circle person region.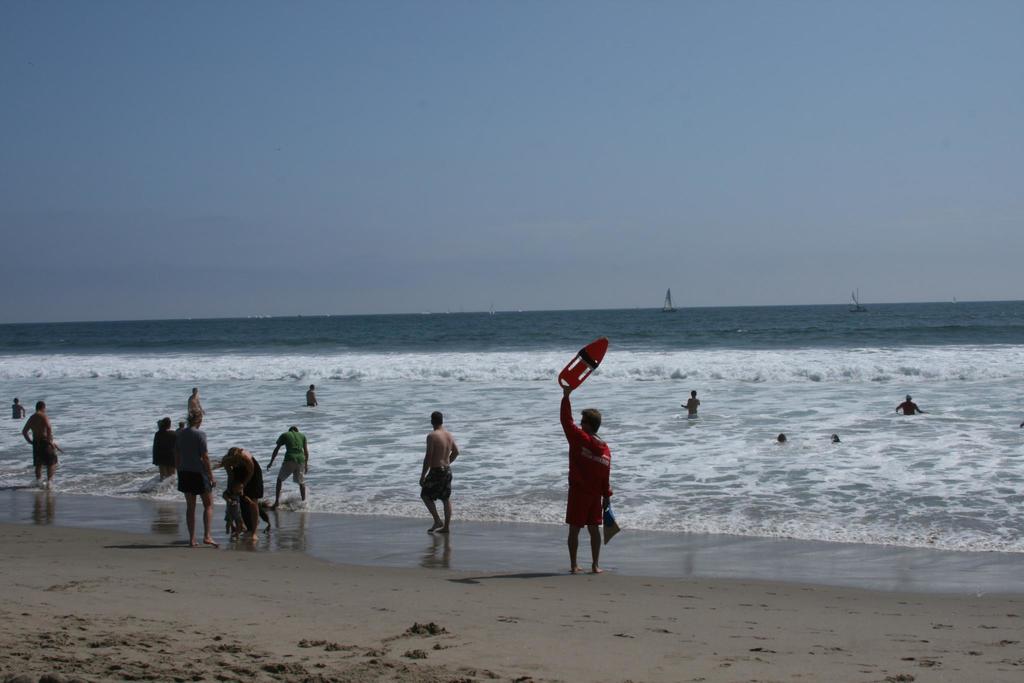
Region: locate(145, 409, 181, 488).
